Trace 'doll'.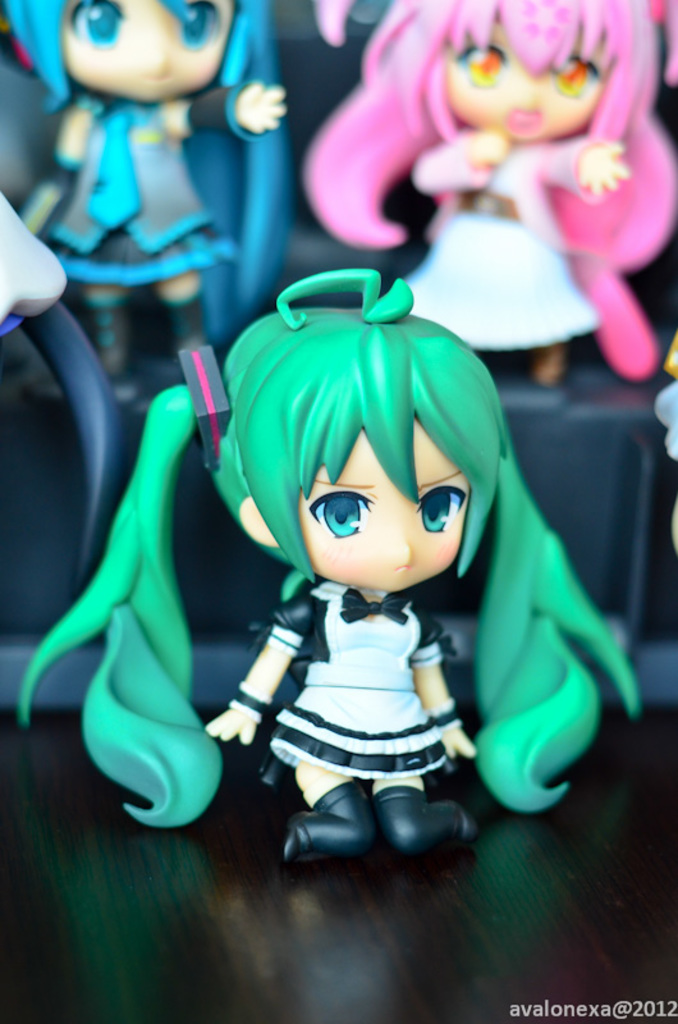
Traced to 287, 3, 677, 383.
